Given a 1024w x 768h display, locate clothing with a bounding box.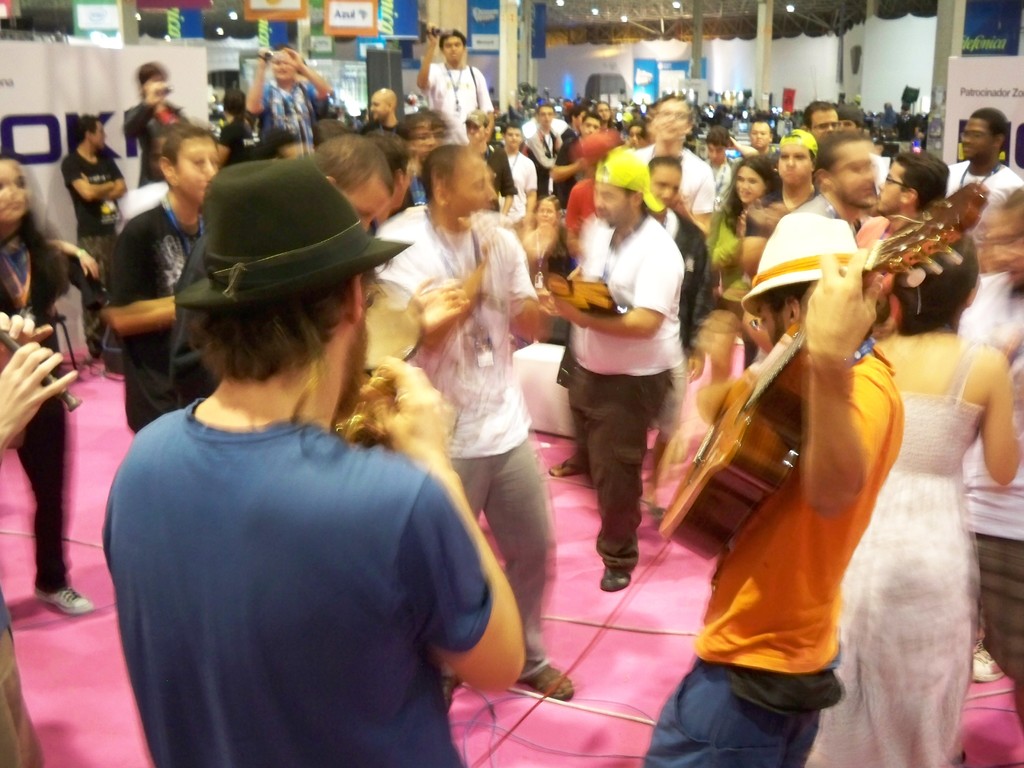
Located: box(500, 152, 539, 225).
